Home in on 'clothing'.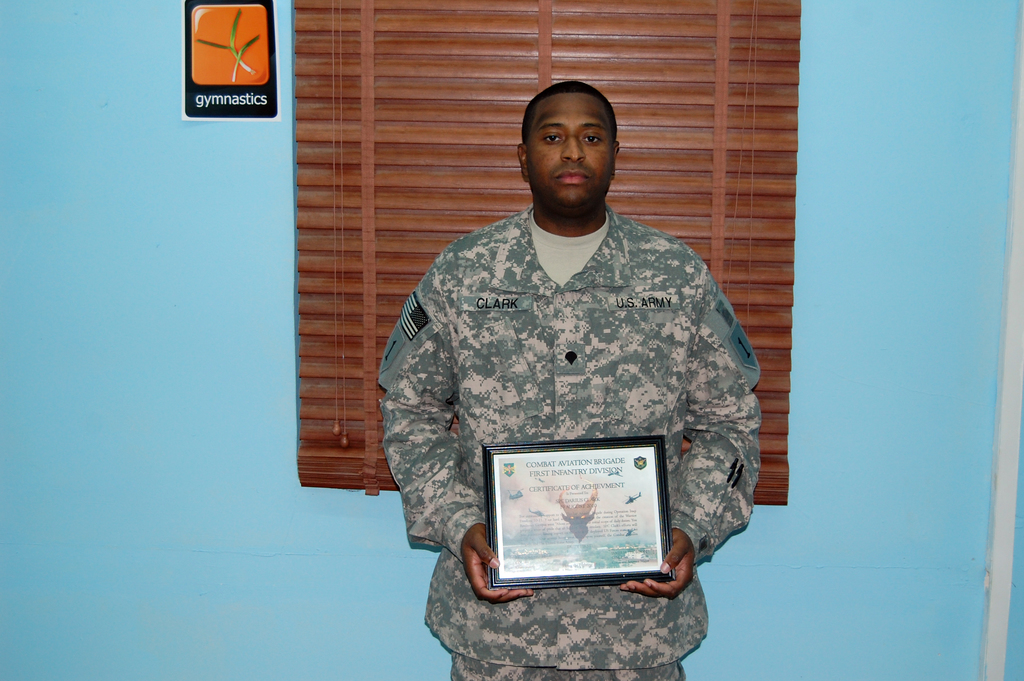
Homed in at box=[368, 192, 786, 627].
